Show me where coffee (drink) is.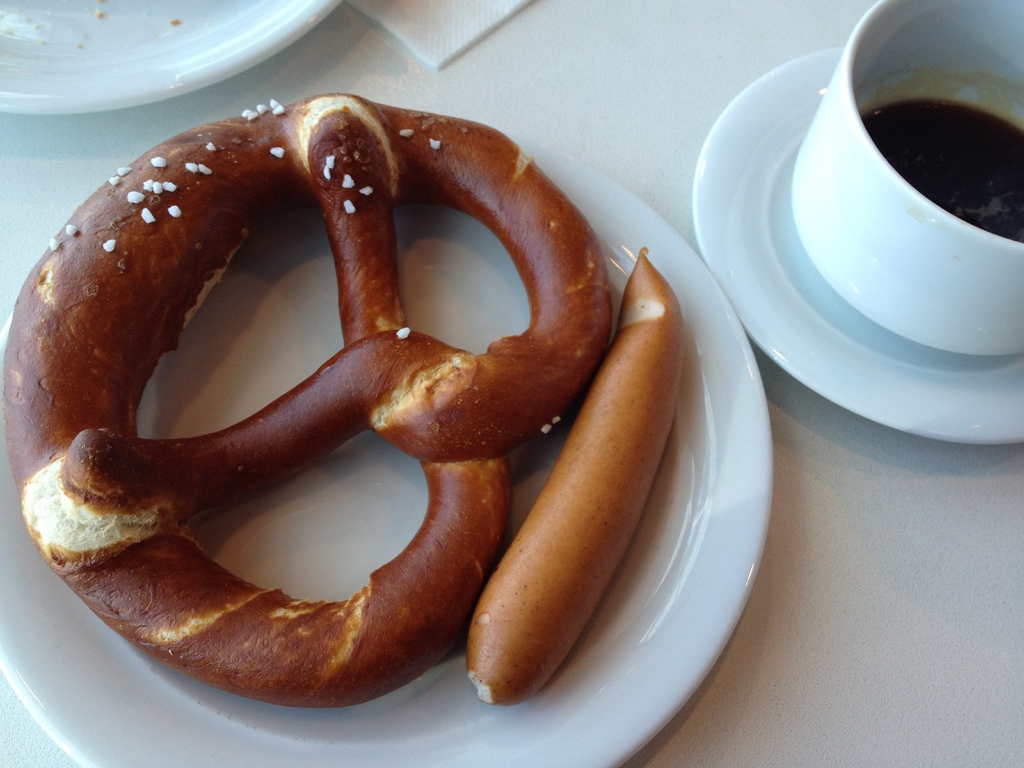
coffee (drink) is at left=780, top=0, right=1023, bottom=394.
